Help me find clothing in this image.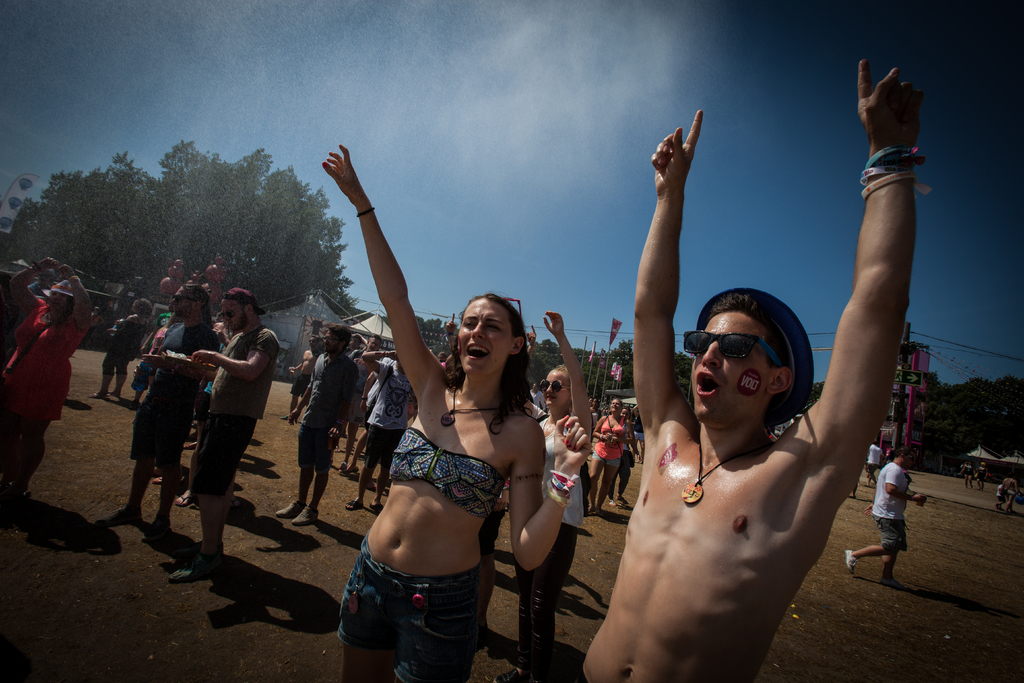
Found it: <region>350, 353, 414, 436</region>.
